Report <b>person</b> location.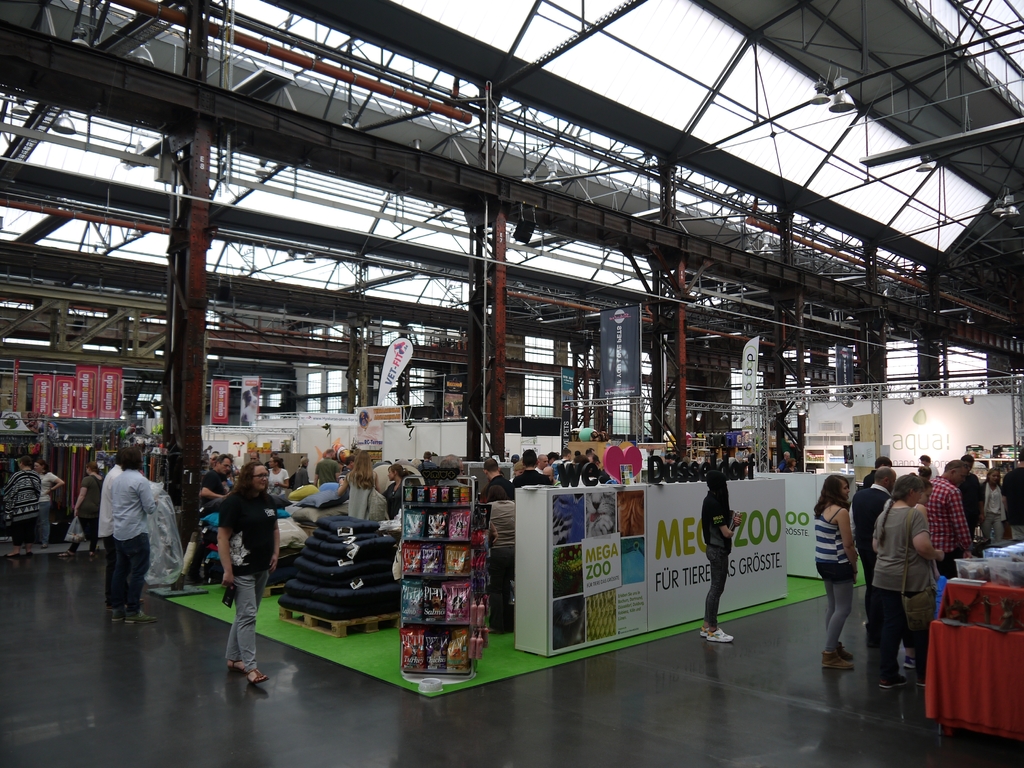
Report: (x1=813, y1=468, x2=851, y2=669).
